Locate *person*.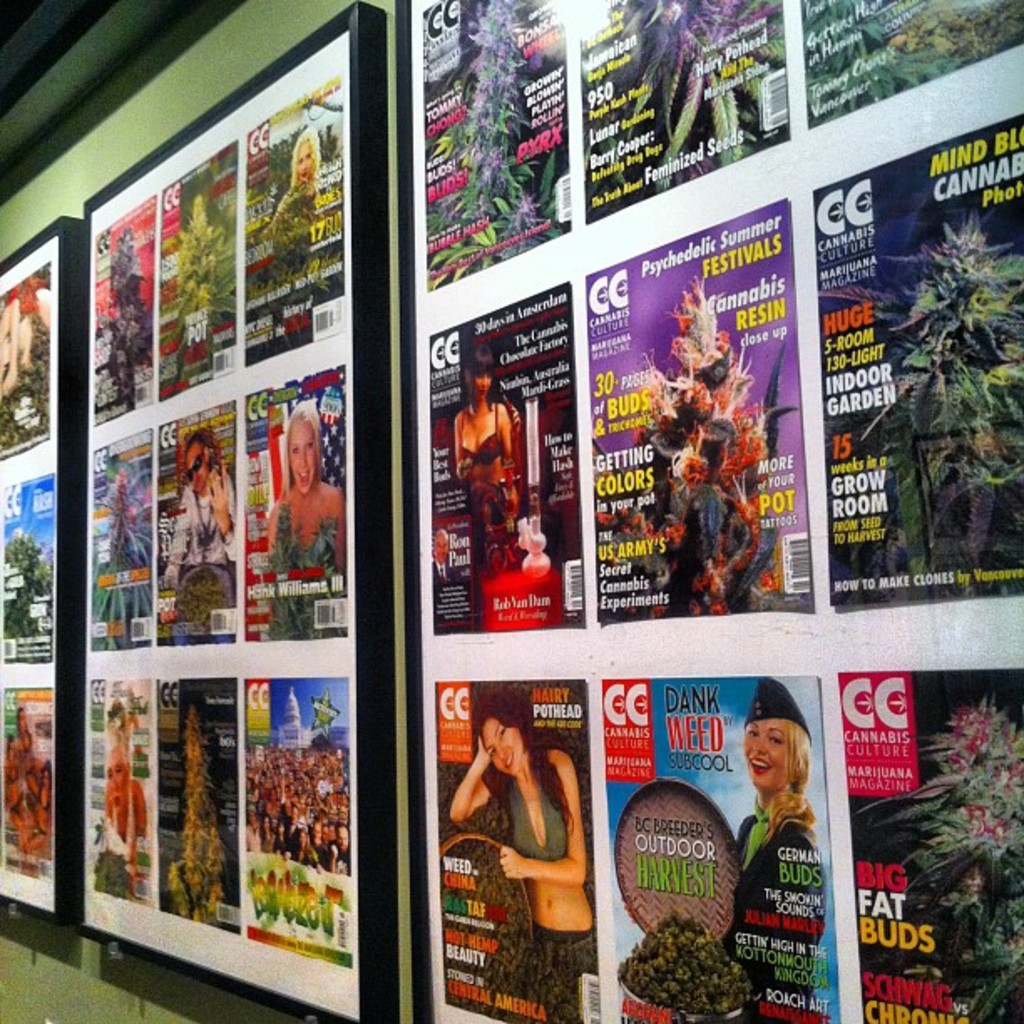
Bounding box: {"x1": 726, "y1": 674, "x2": 833, "y2": 1001}.
